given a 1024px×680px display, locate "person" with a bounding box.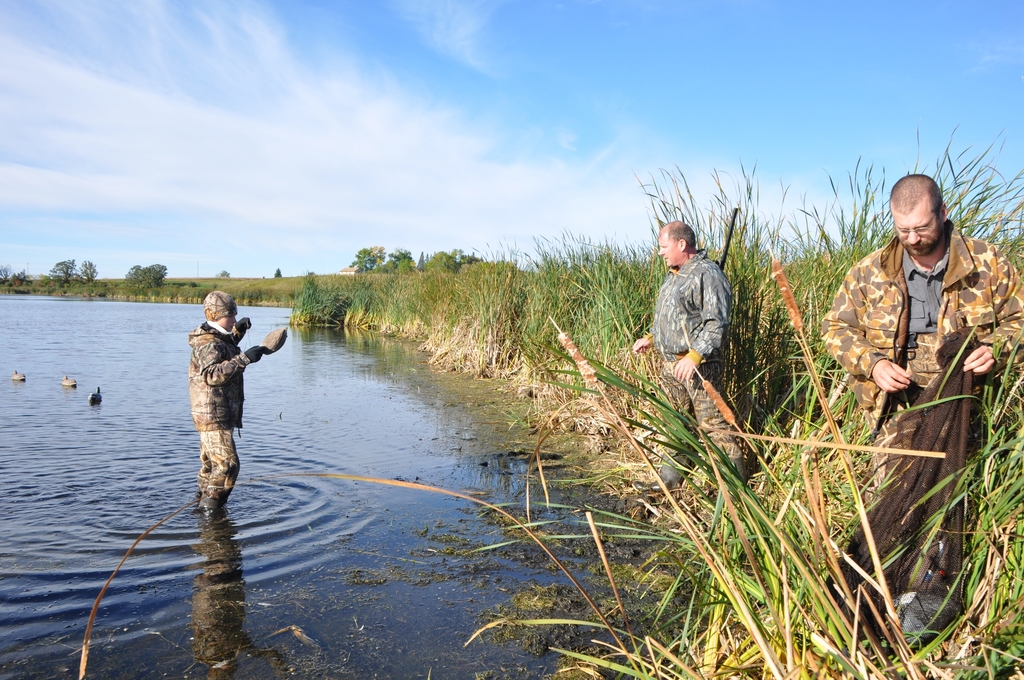
Located: (x1=822, y1=171, x2=1023, y2=509).
